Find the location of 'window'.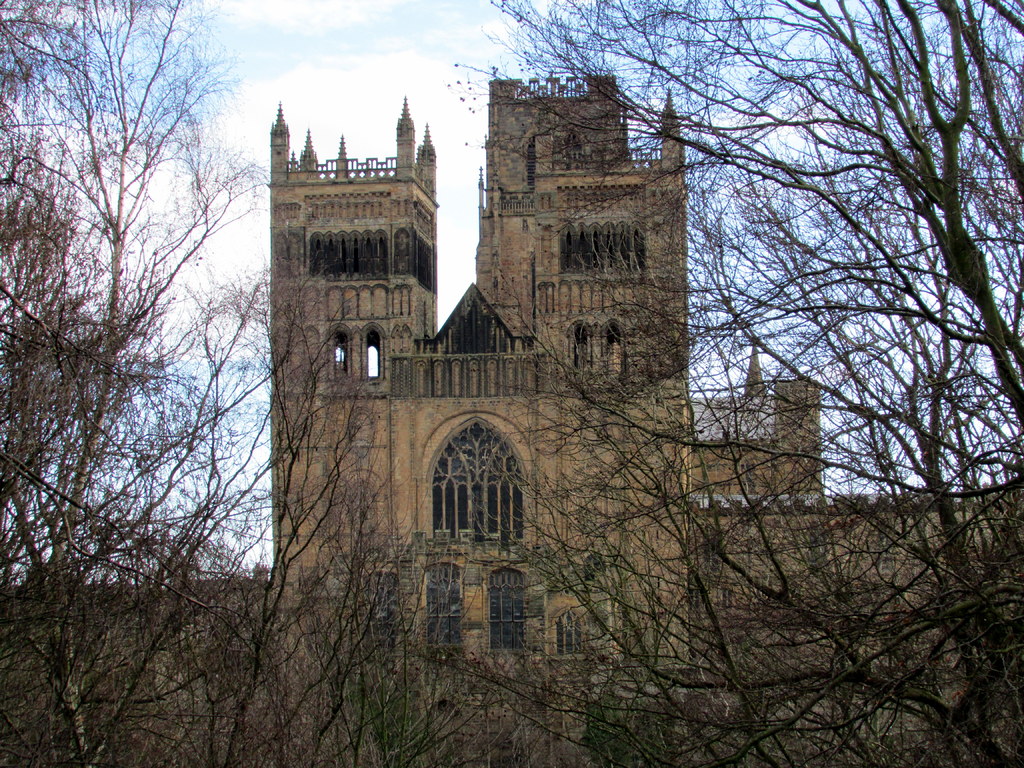
Location: detection(419, 562, 463, 659).
